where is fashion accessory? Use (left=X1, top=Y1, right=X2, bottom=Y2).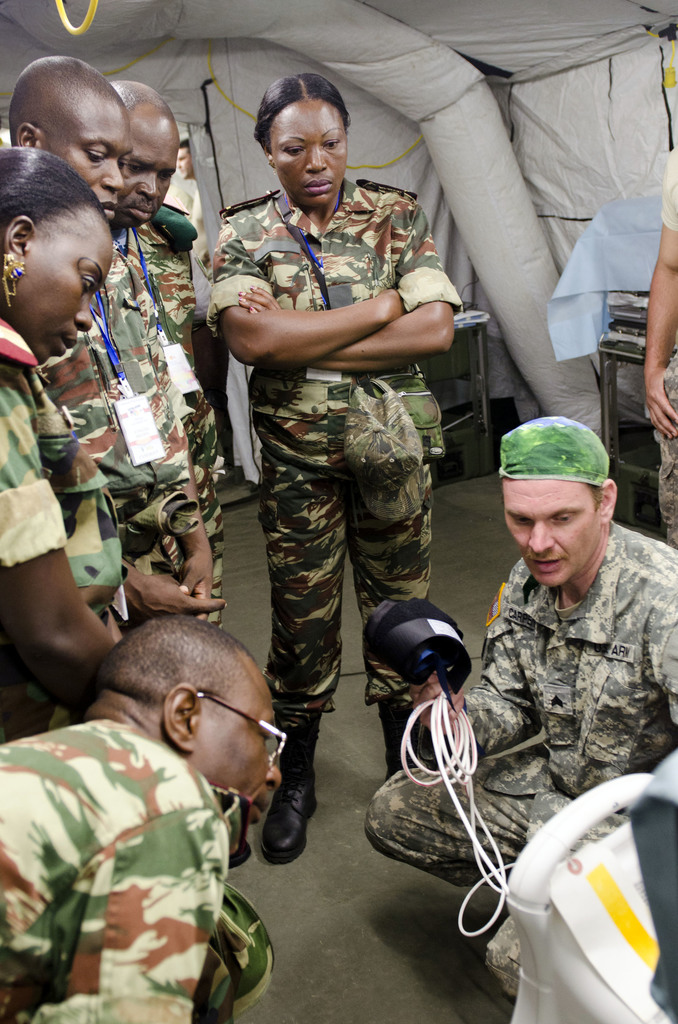
(left=257, top=725, right=319, bottom=865).
